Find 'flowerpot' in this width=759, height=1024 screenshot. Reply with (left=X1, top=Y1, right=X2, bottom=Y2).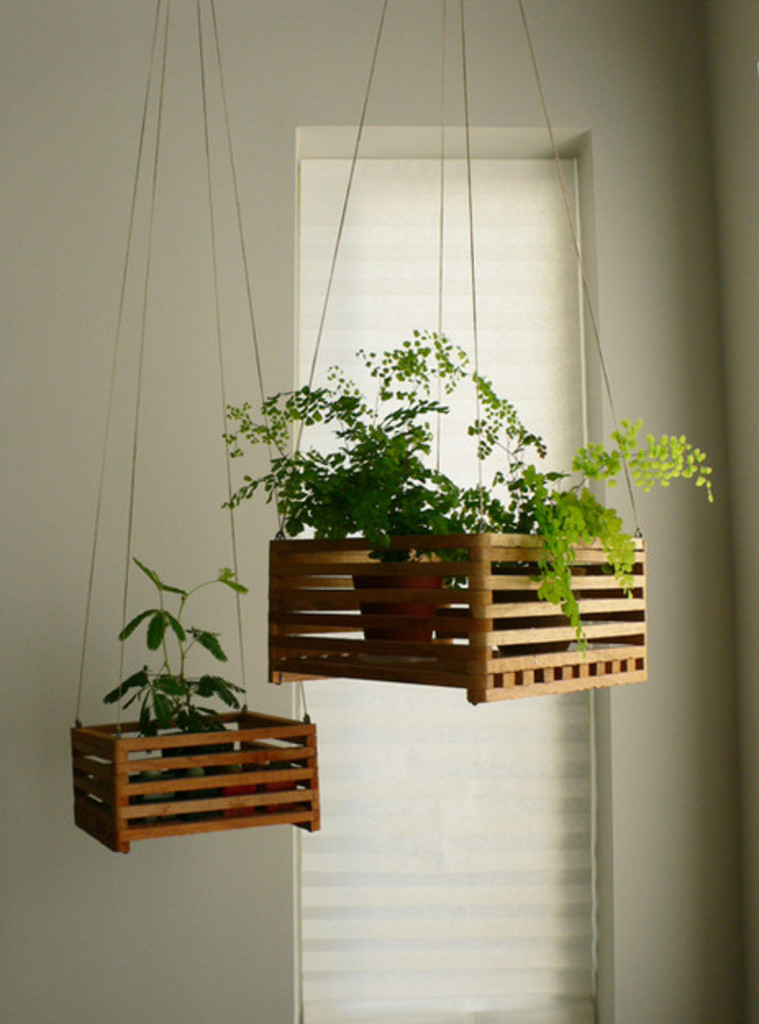
(left=351, top=567, right=444, bottom=650).
